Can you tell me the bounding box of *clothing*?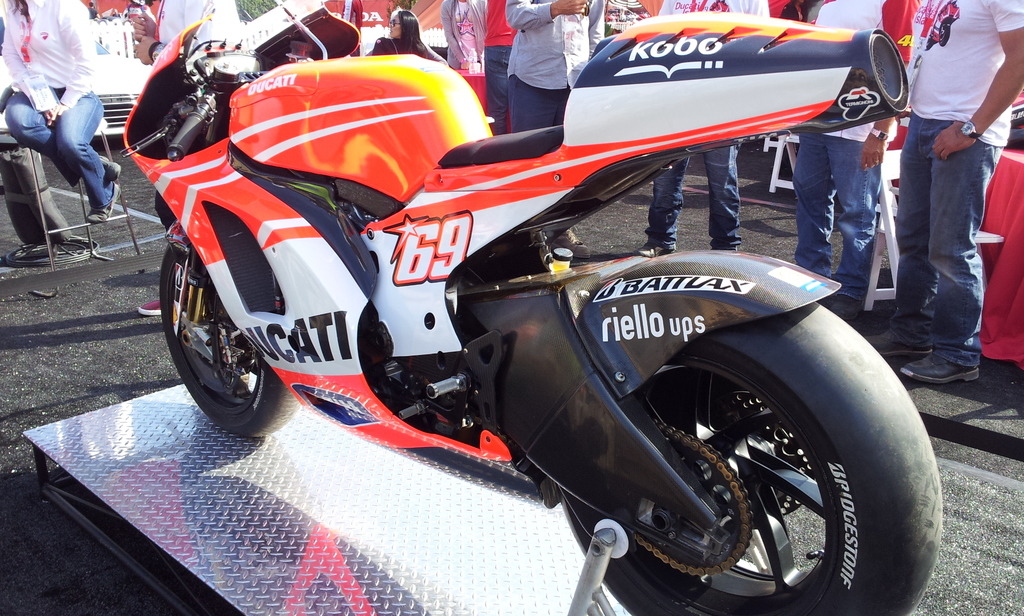
left=150, top=0, right=253, bottom=61.
